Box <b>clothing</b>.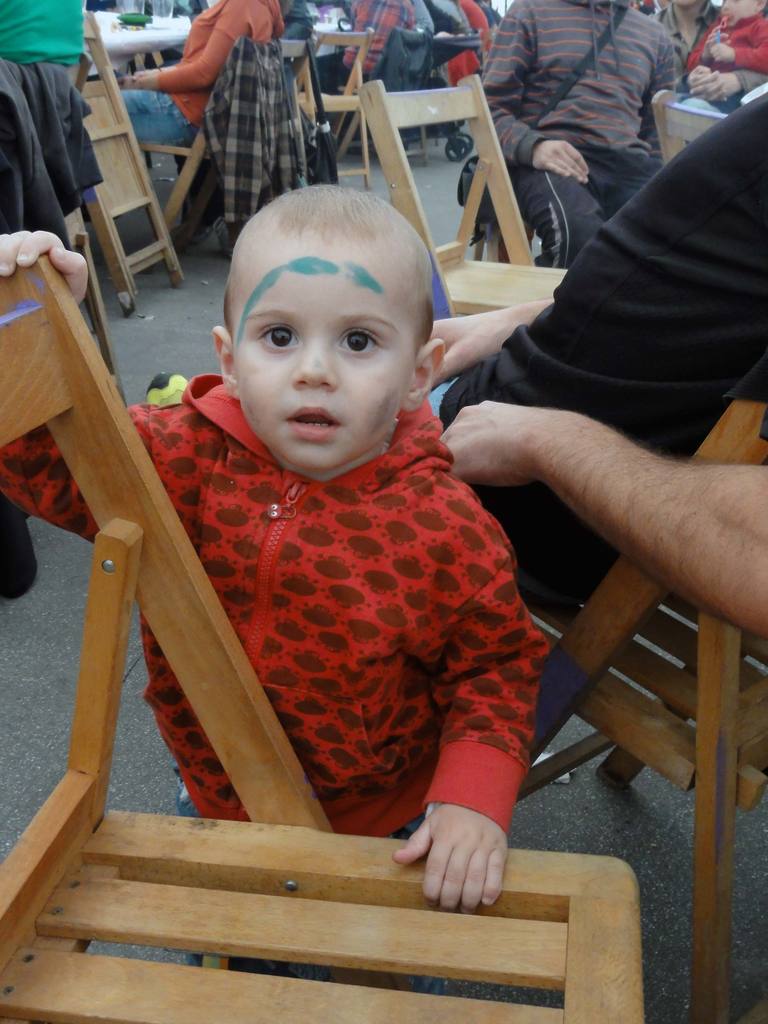
{"x1": 478, "y1": 0, "x2": 698, "y2": 267}.
